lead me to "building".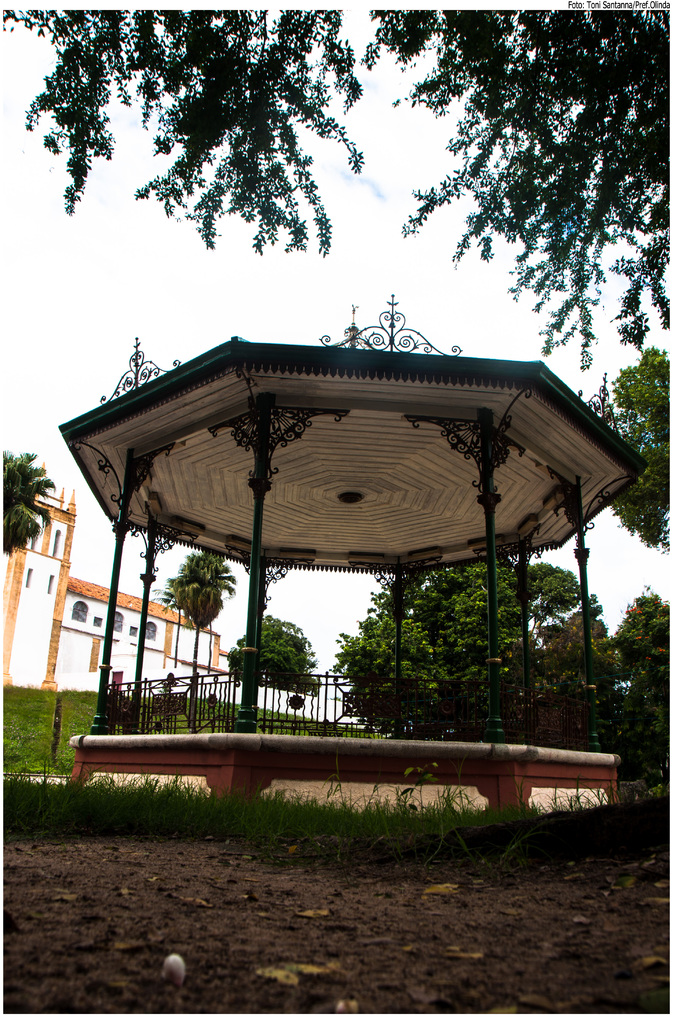
Lead to [left=1, top=468, right=241, bottom=705].
